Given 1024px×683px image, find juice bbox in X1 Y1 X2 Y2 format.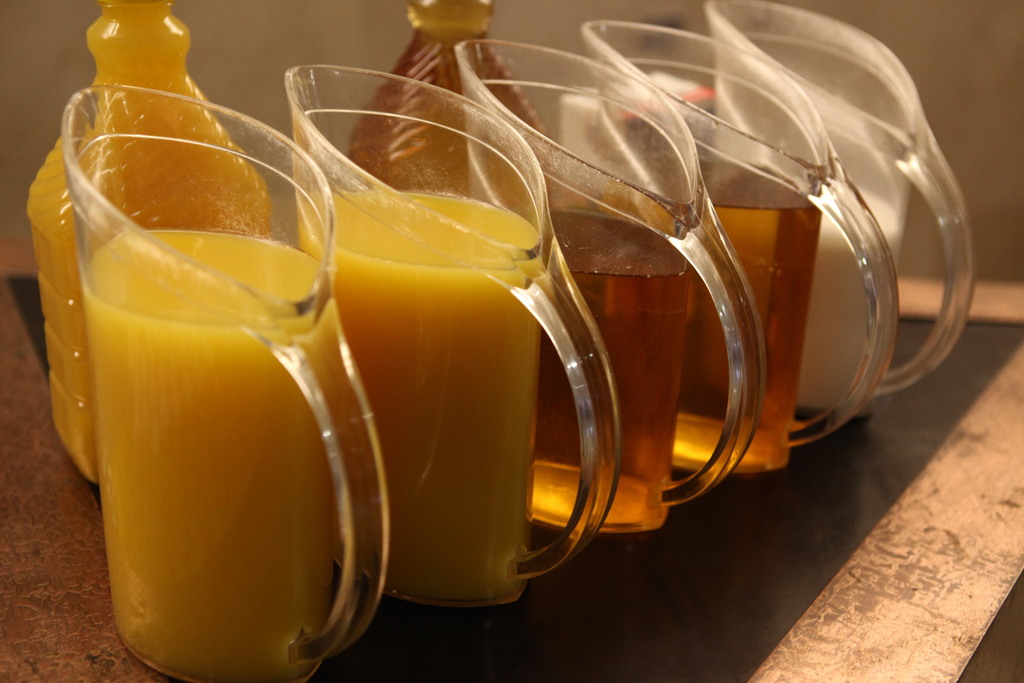
83 222 339 682.
